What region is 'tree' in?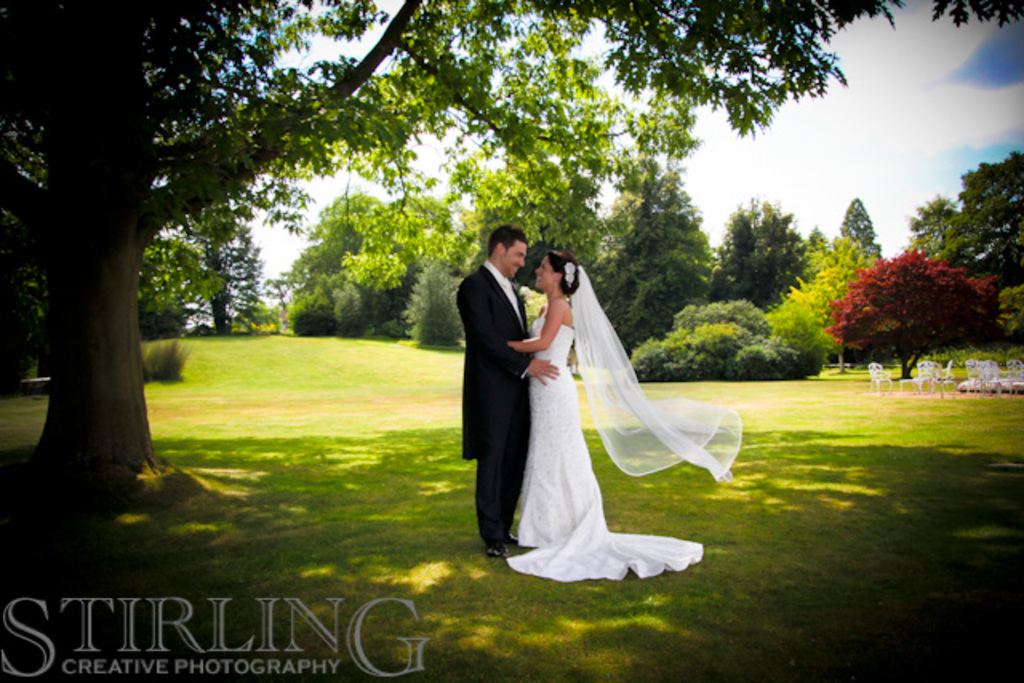
l=0, t=0, r=1022, b=509.
